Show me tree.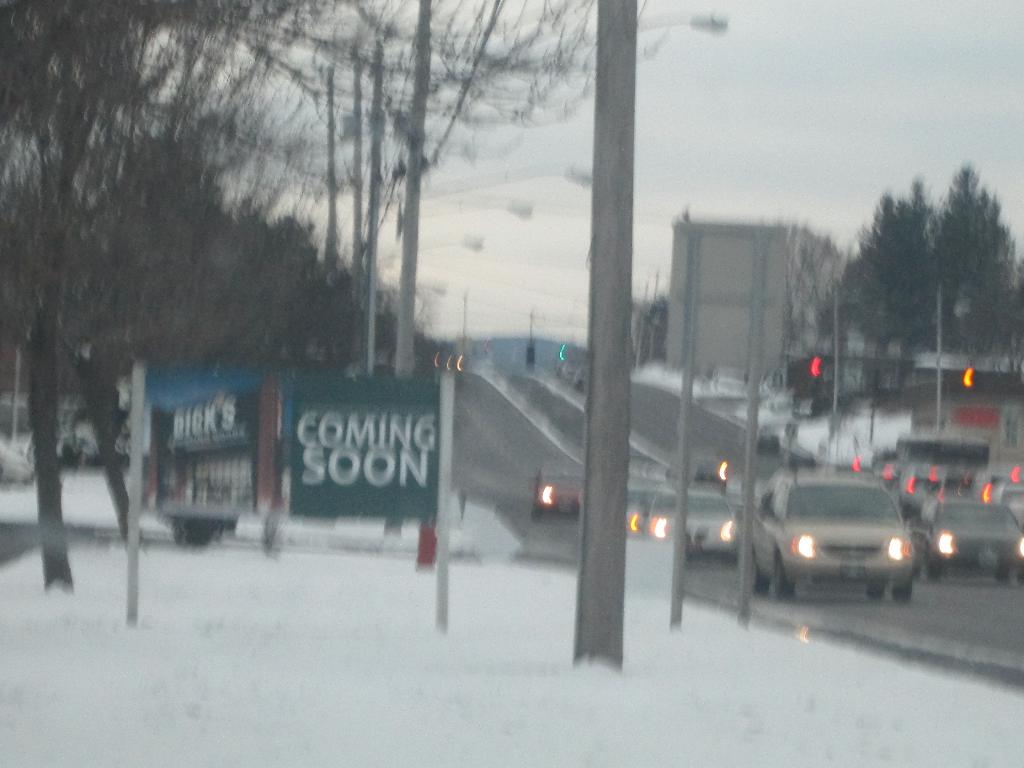
tree is here: {"x1": 812, "y1": 178, "x2": 948, "y2": 387}.
